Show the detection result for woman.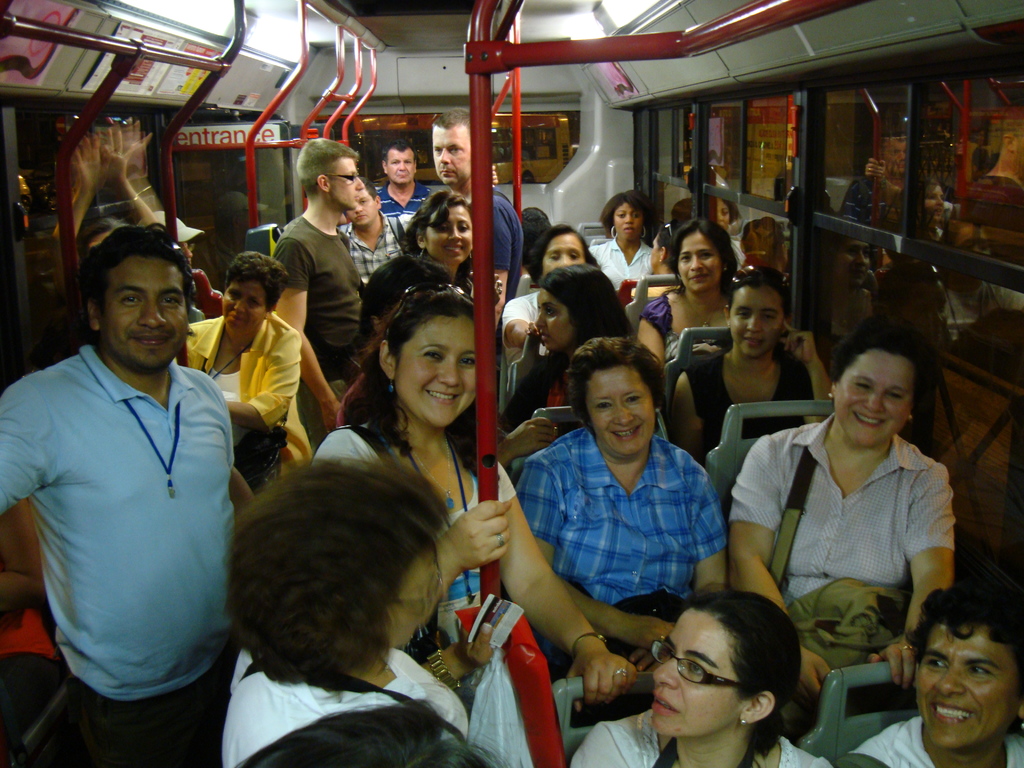
region(591, 186, 649, 286).
